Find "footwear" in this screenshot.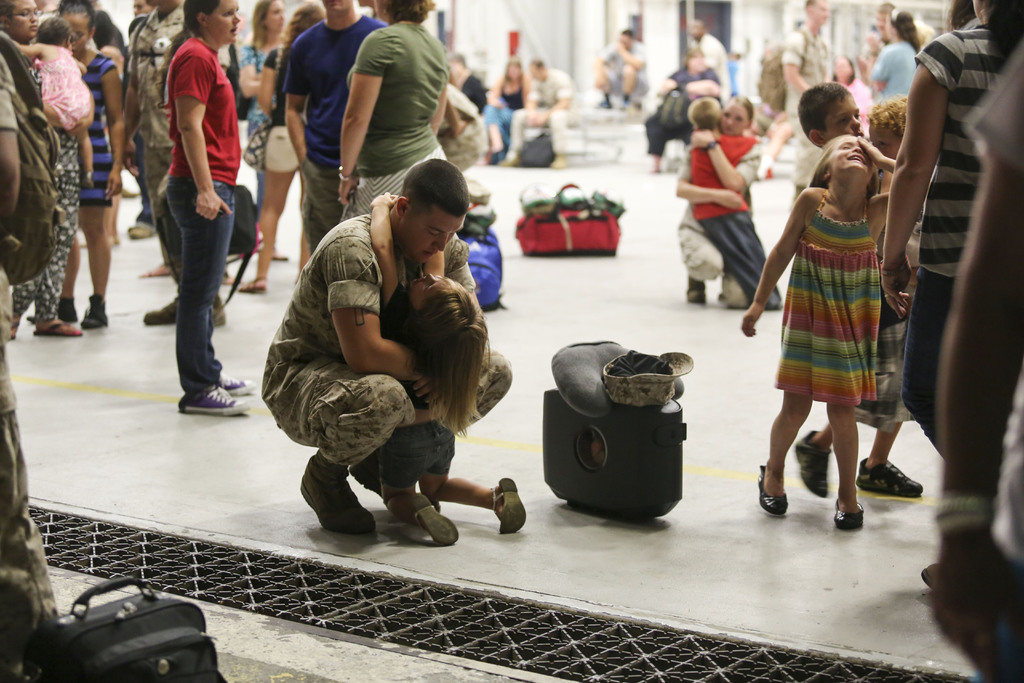
The bounding box for "footwear" is detection(144, 295, 174, 325).
